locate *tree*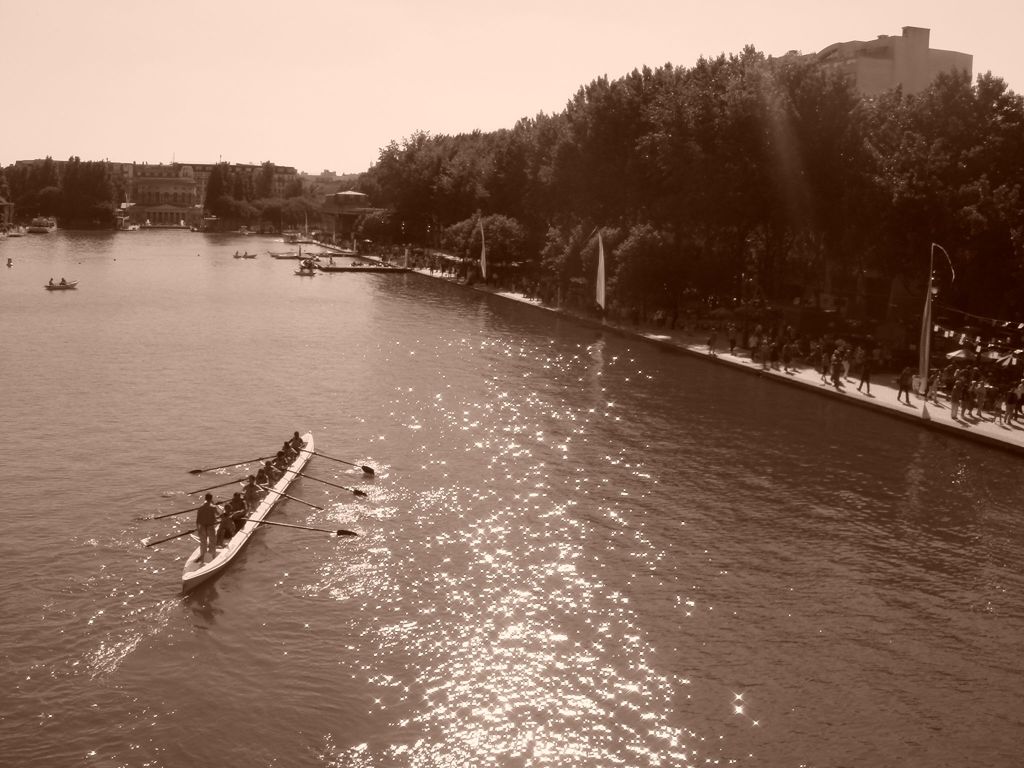
pyautogui.locateOnScreen(742, 58, 844, 212)
